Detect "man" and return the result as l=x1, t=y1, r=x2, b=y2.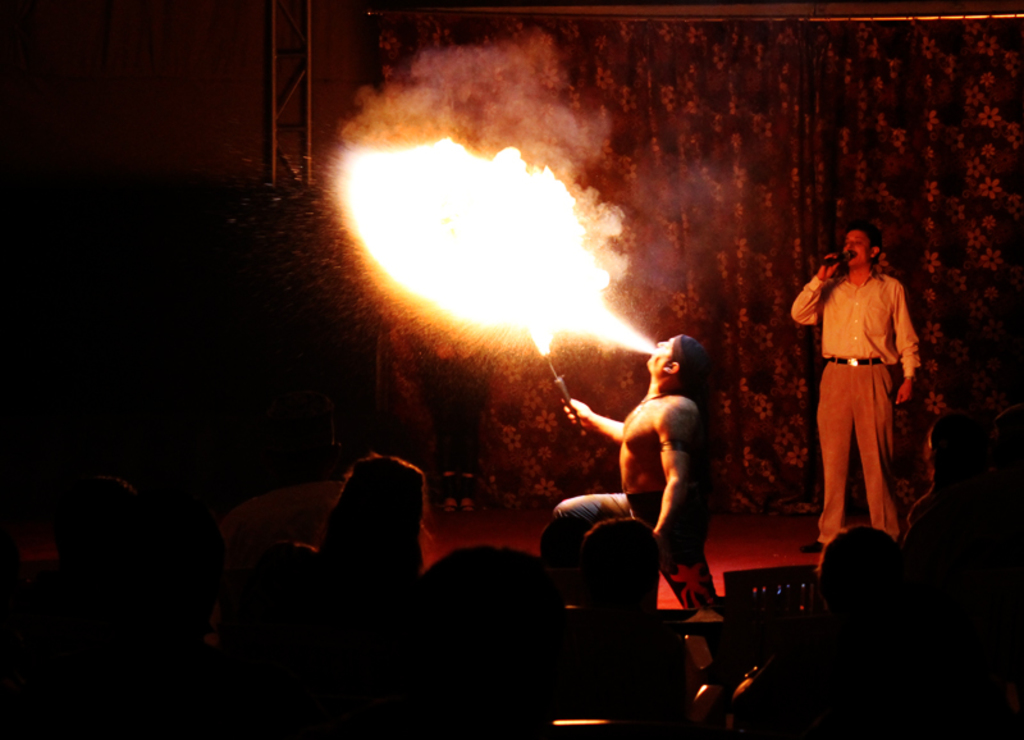
l=790, t=221, r=915, b=559.
